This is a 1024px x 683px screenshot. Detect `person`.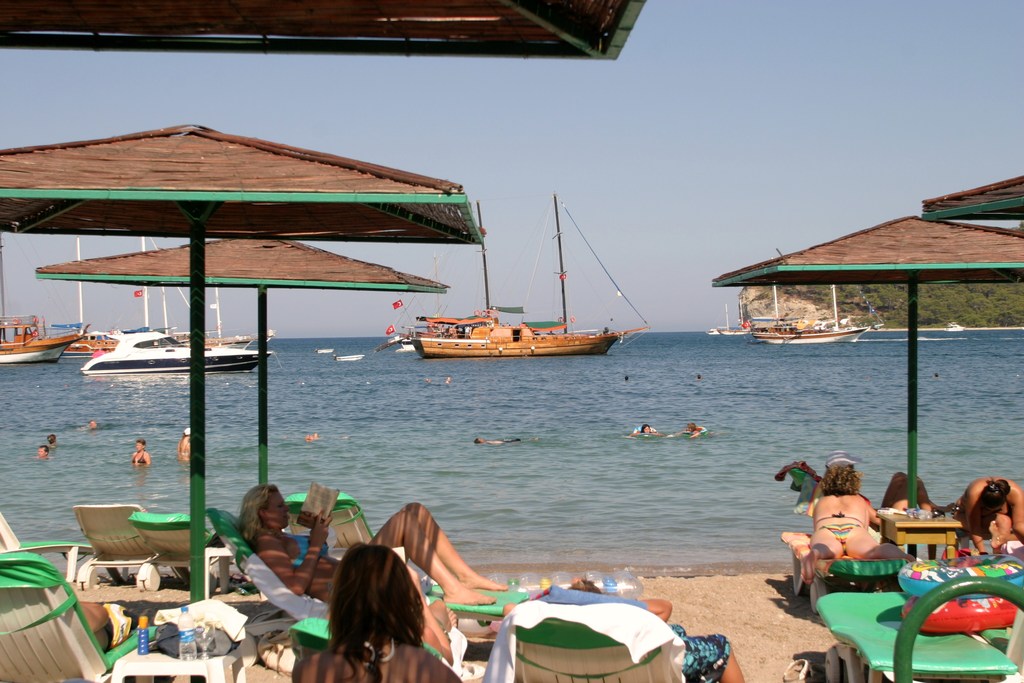
x1=883 y1=471 x2=937 y2=517.
